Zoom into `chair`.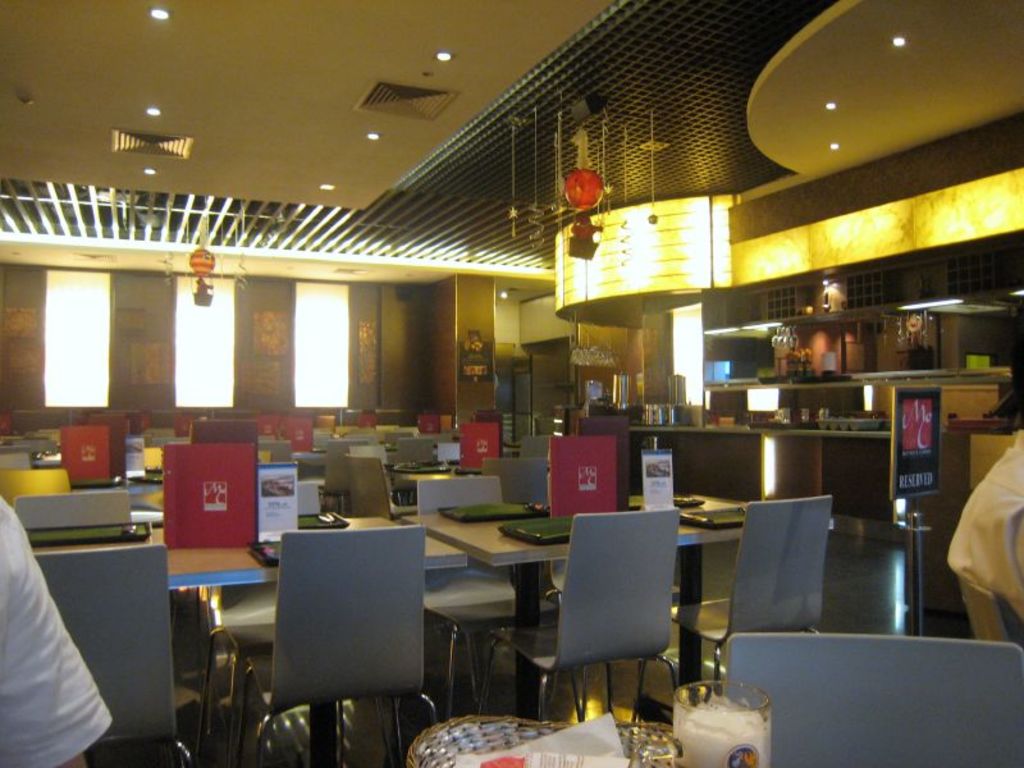
Zoom target: detection(480, 513, 680, 728).
